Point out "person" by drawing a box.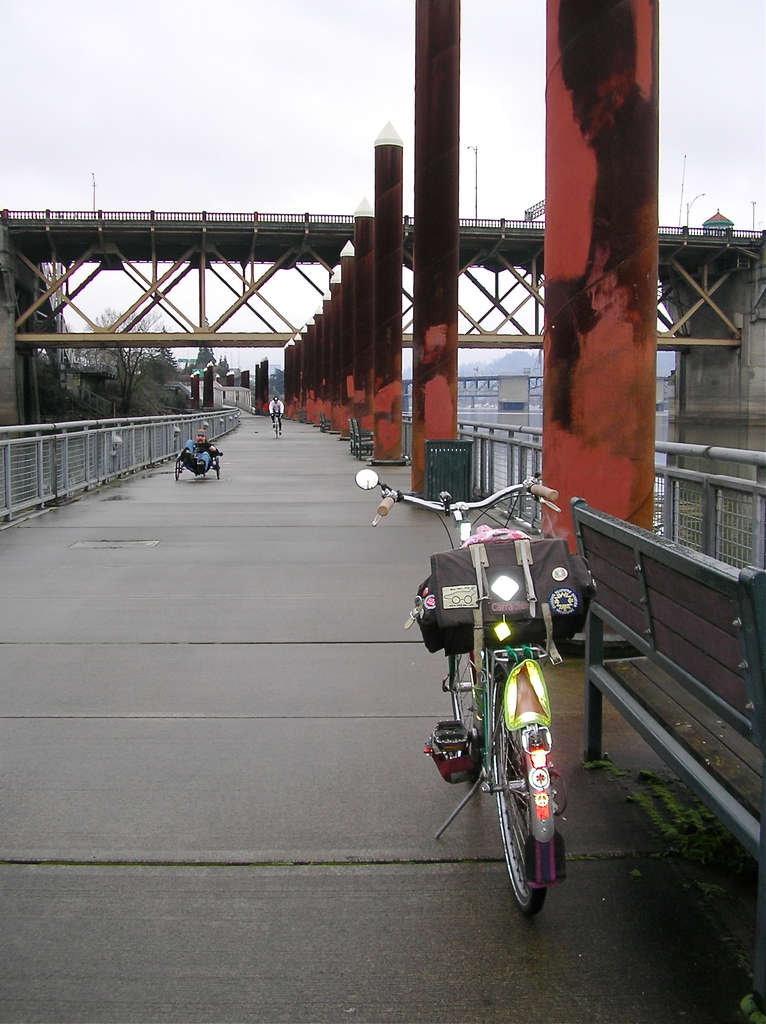
[left=265, top=394, right=285, bottom=438].
